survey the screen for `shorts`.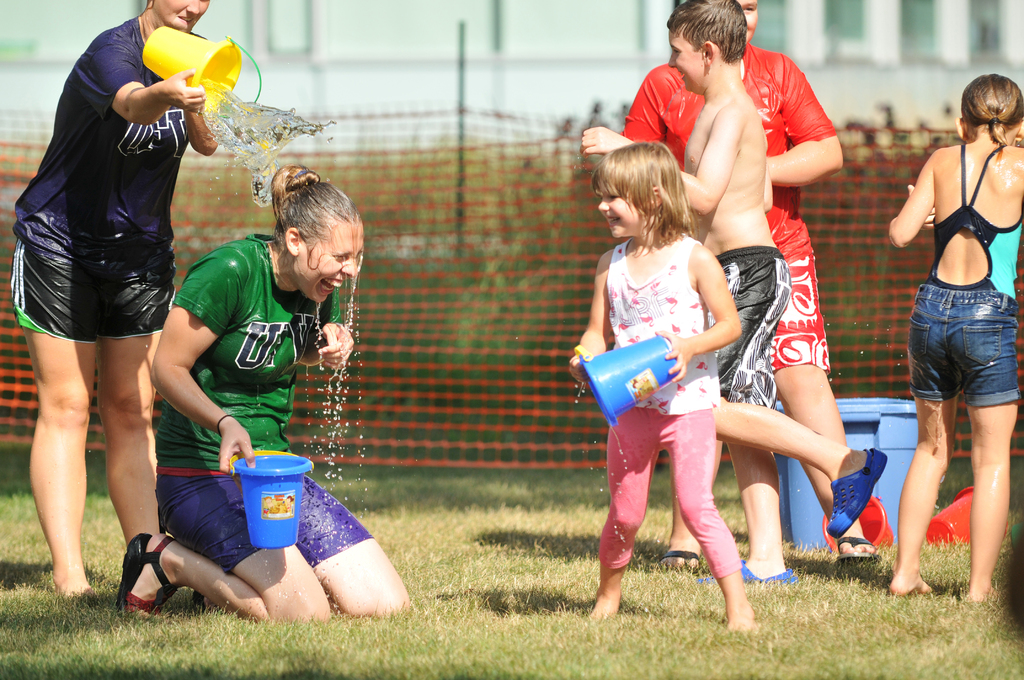
Survey found: (771,250,837,376).
